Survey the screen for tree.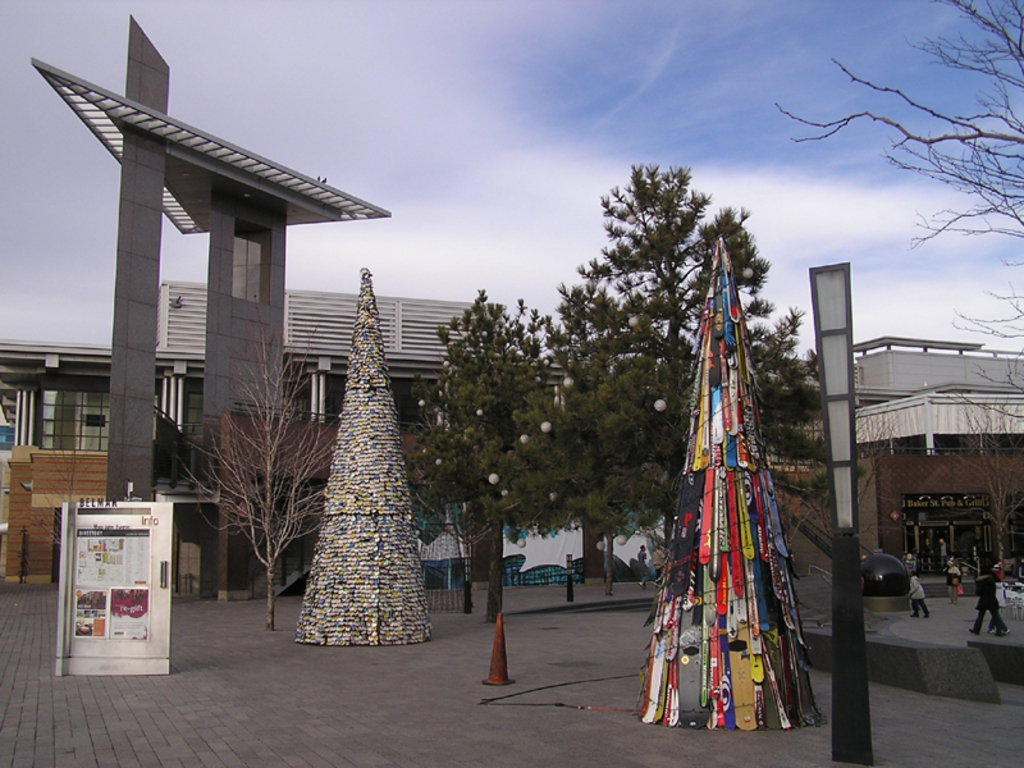
Survey found: rect(772, 0, 1023, 417).
